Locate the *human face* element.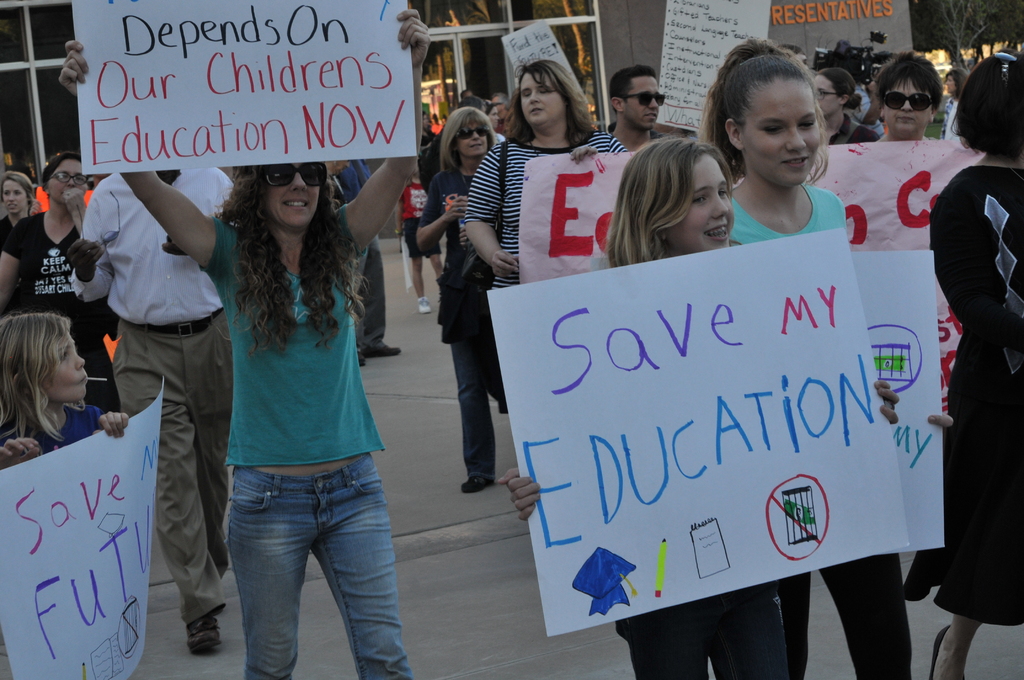
Element bbox: {"left": 5, "top": 178, "right": 26, "bottom": 212}.
